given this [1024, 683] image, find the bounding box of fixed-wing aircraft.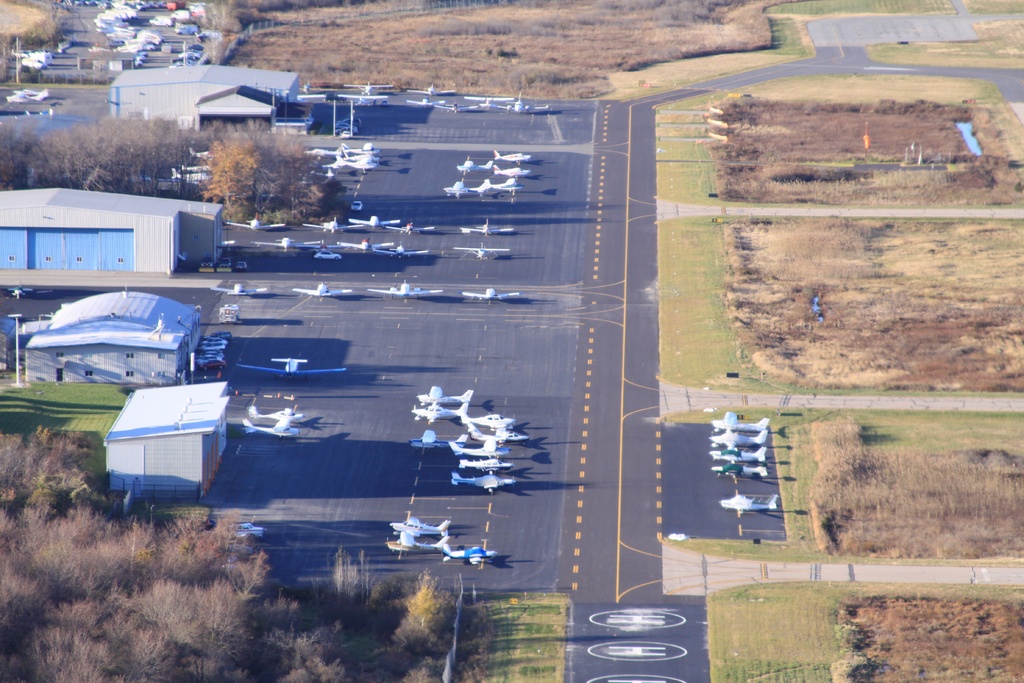
497, 89, 551, 112.
